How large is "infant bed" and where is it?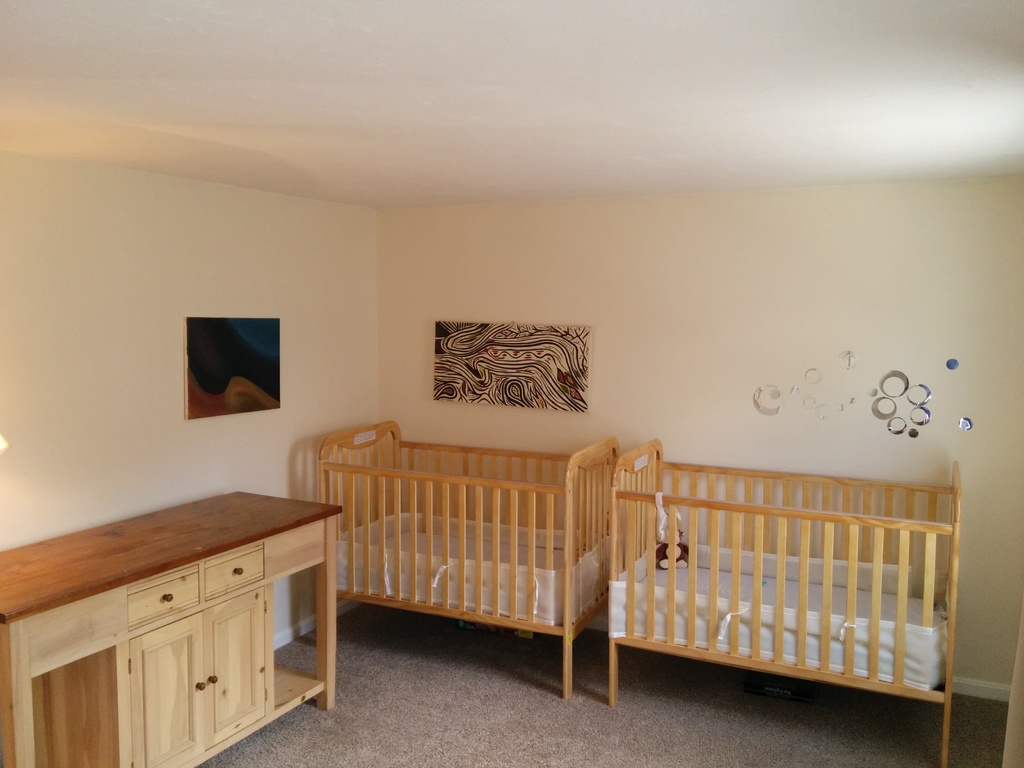
Bounding box: <region>609, 433, 964, 767</region>.
